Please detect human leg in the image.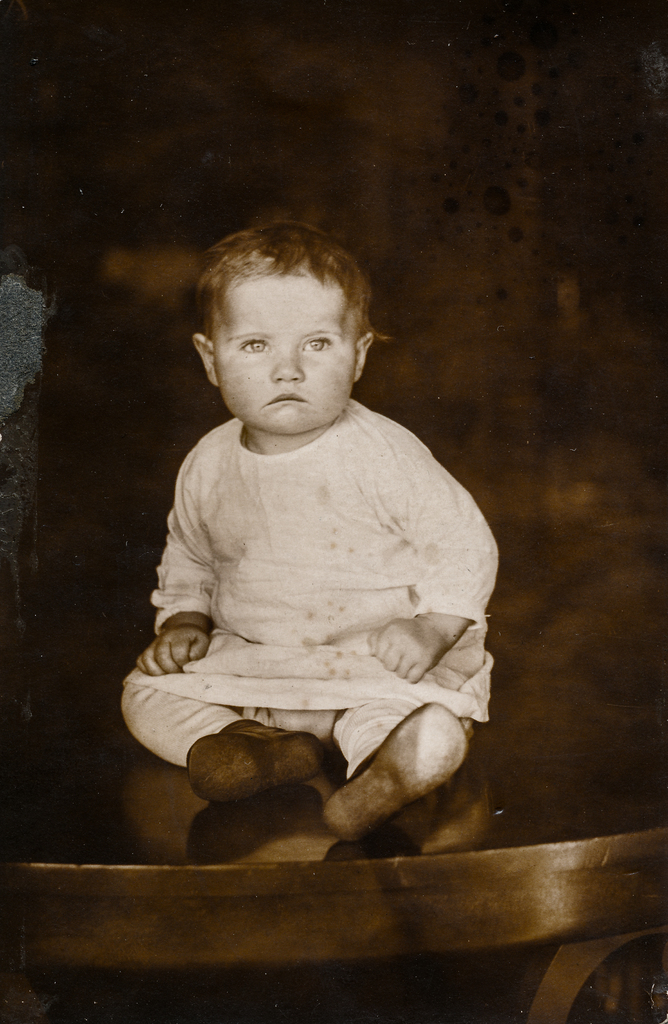
region(111, 625, 321, 809).
